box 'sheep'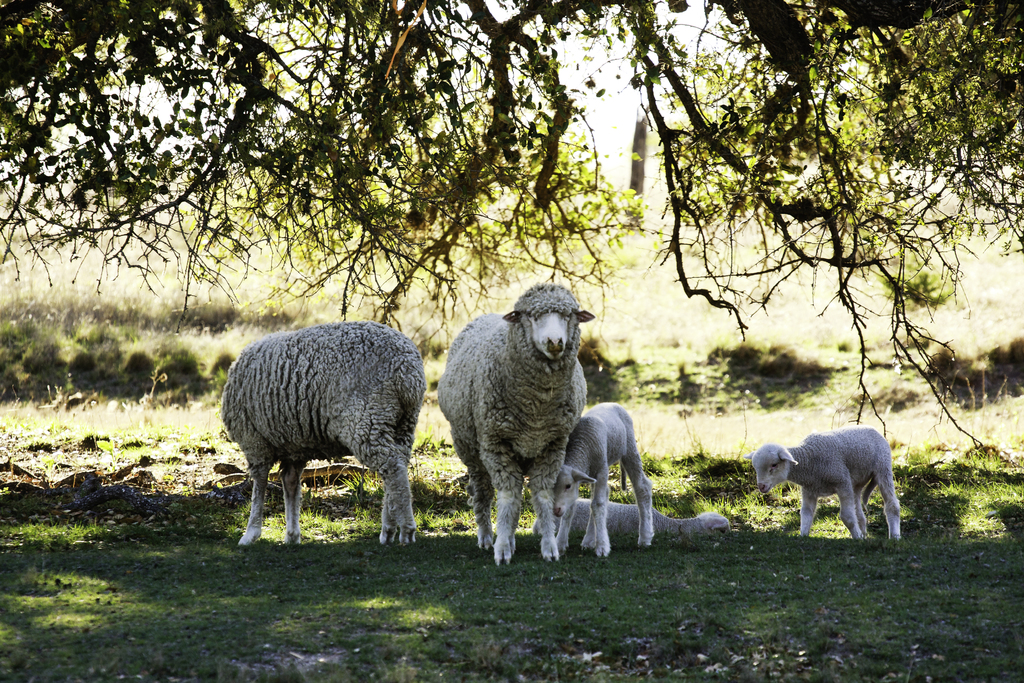
(x1=556, y1=412, x2=650, y2=563)
